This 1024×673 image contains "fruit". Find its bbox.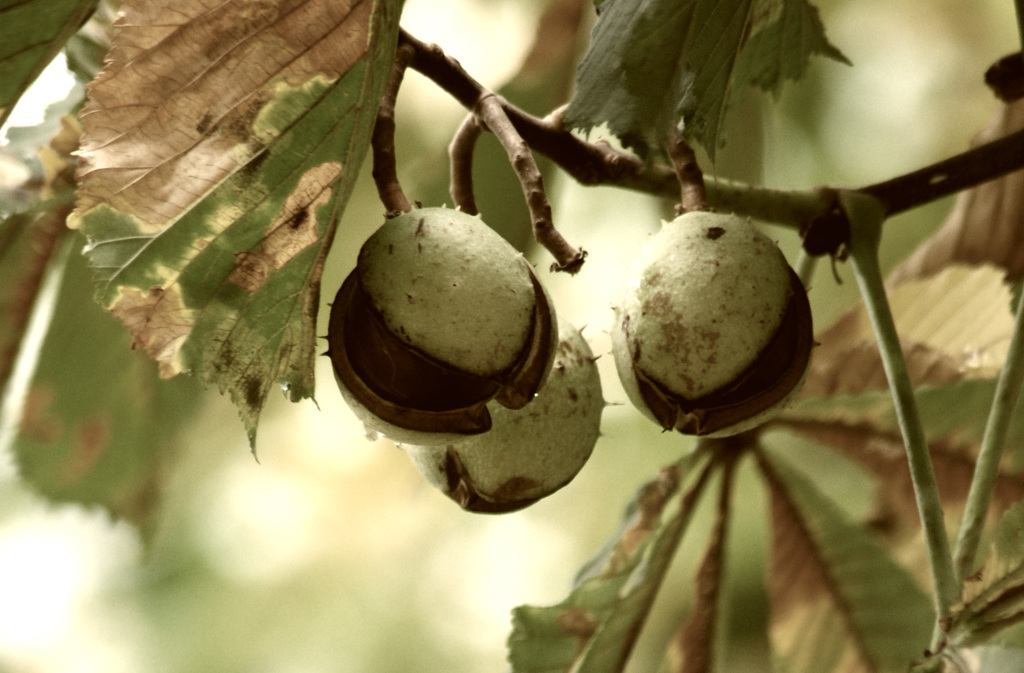
locate(392, 304, 619, 514).
